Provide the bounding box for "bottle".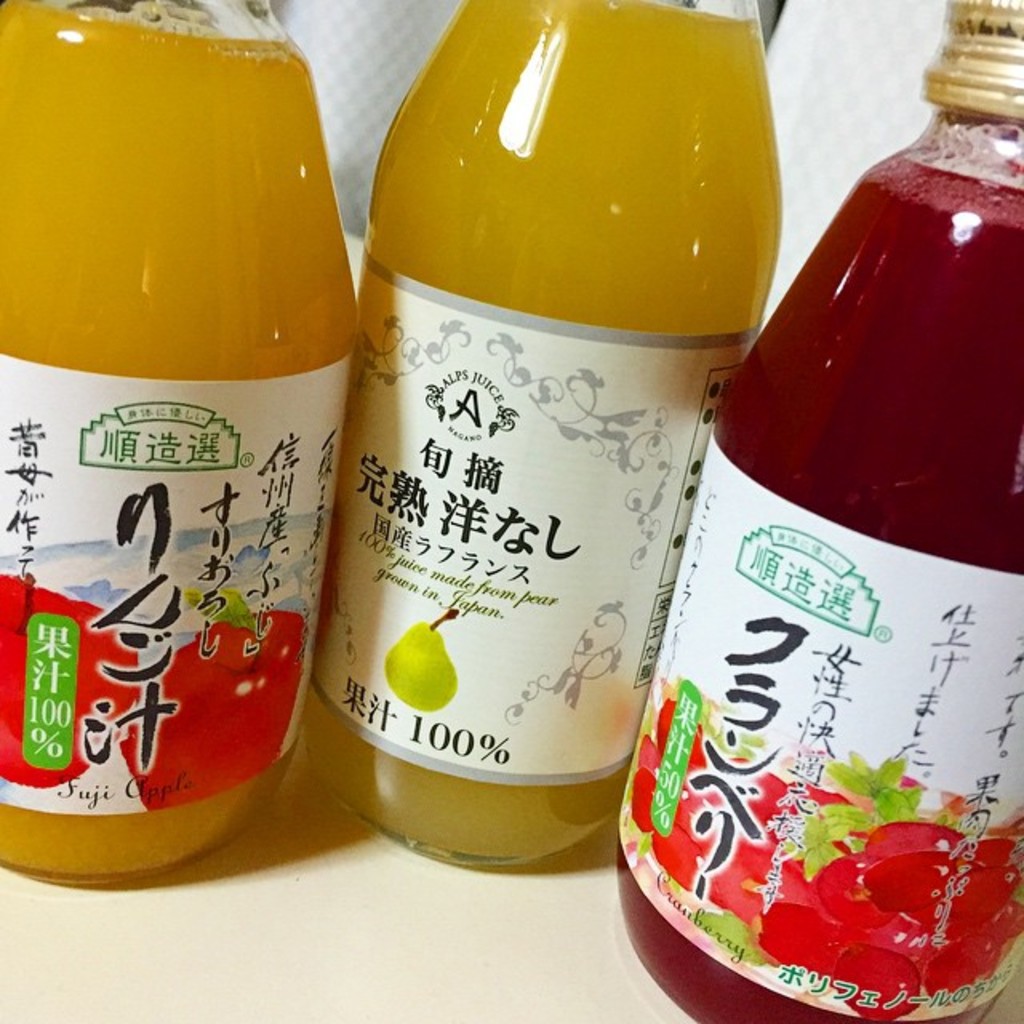
[0, 0, 349, 856].
